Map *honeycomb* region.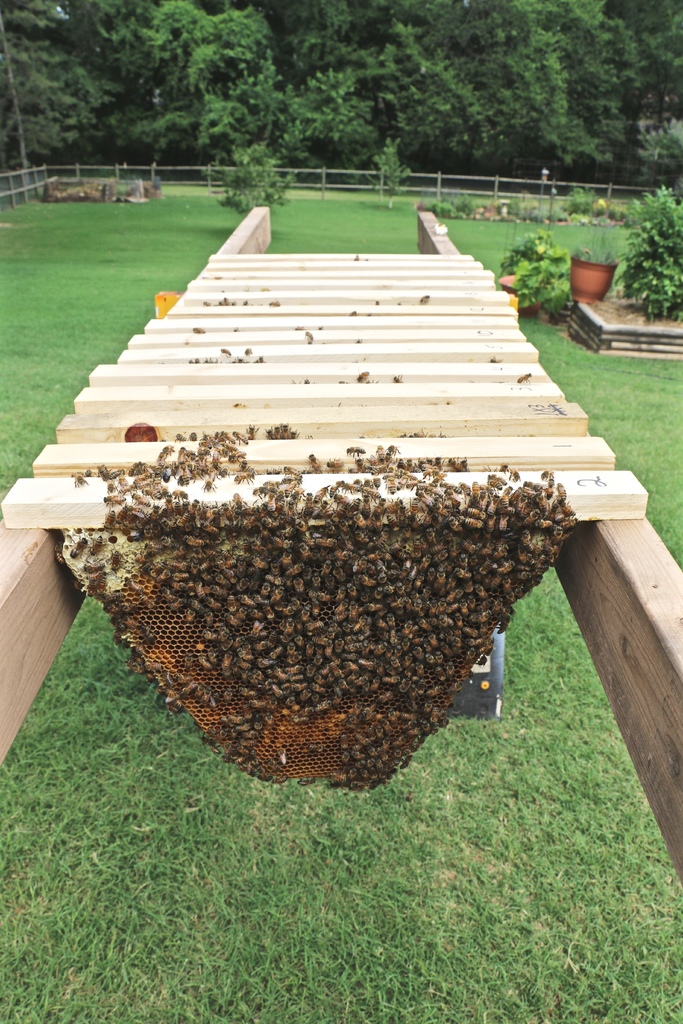
Mapped to bbox=[54, 525, 556, 793].
